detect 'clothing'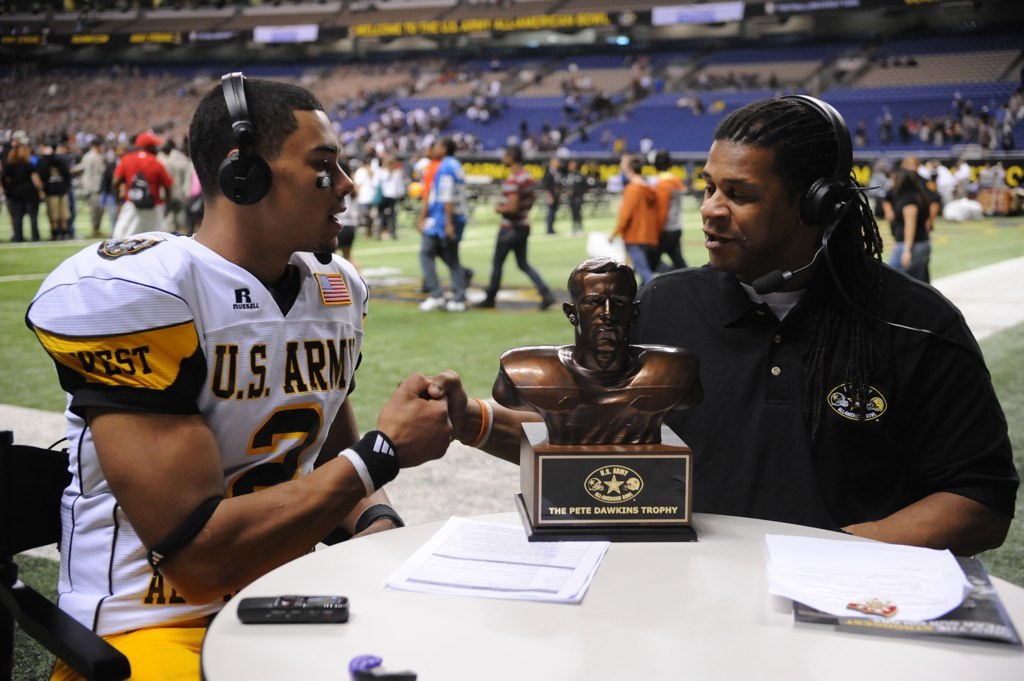
locate(616, 176, 656, 278)
